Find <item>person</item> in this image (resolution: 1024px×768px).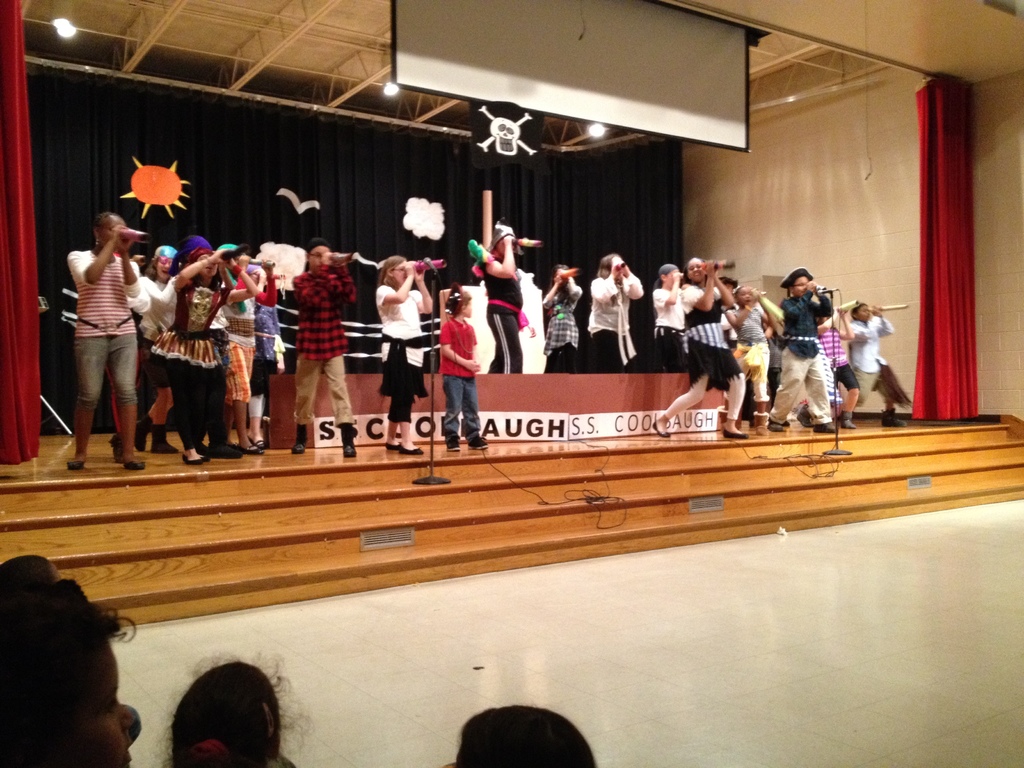
locate(255, 262, 285, 454).
